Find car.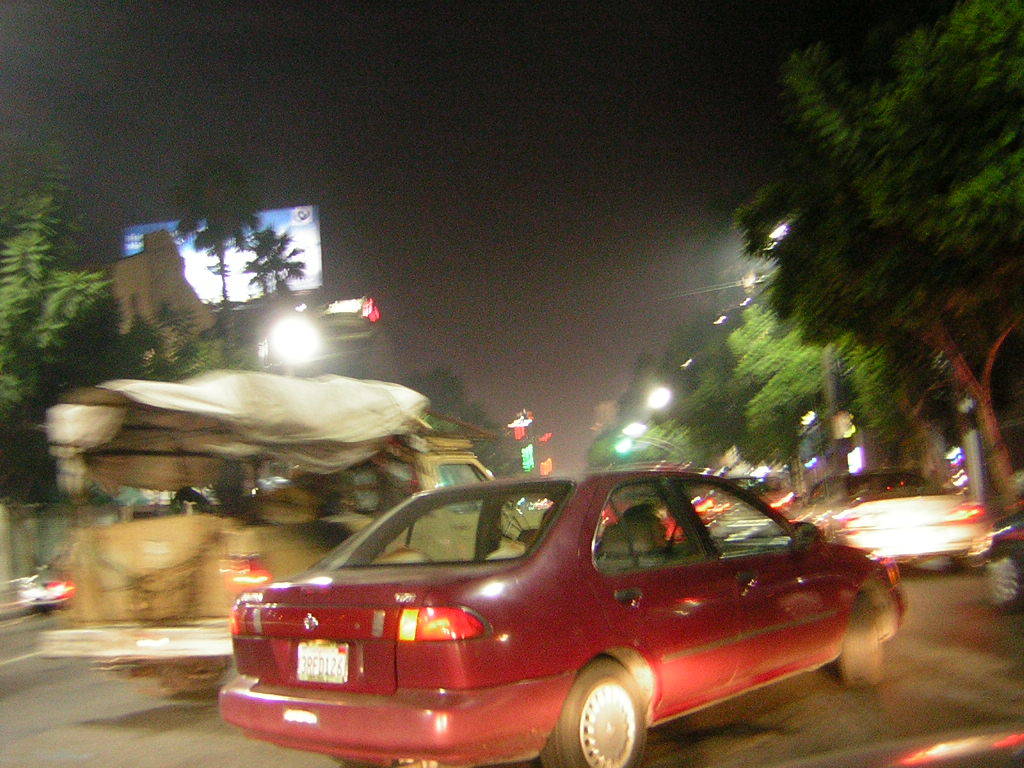
<bbox>780, 721, 1023, 767</bbox>.
